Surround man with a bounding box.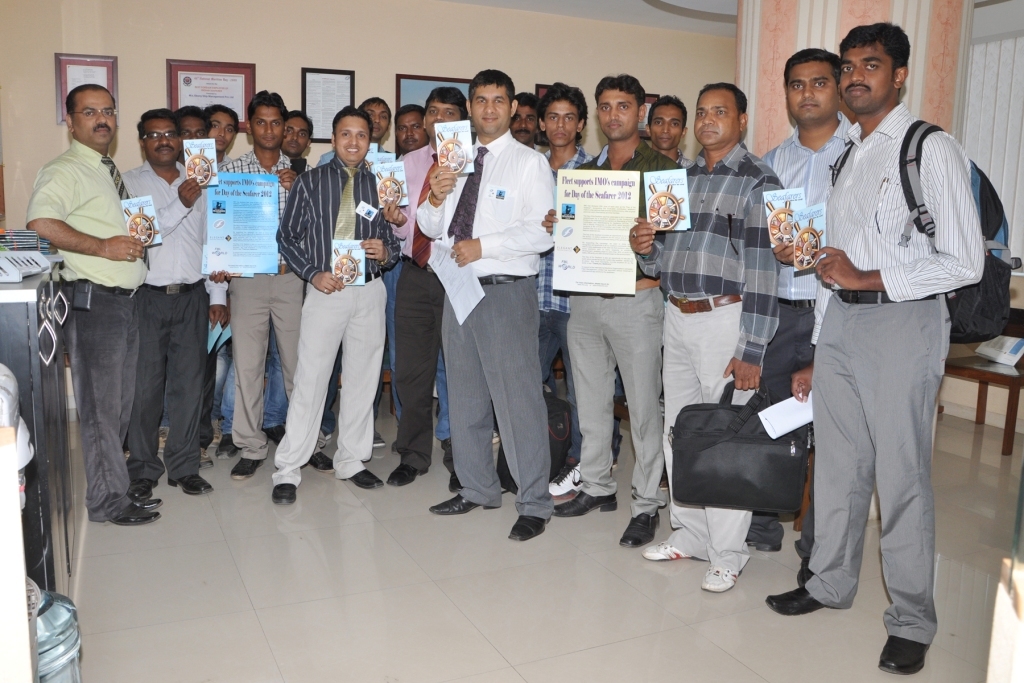
Rect(419, 65, 565, 545).
